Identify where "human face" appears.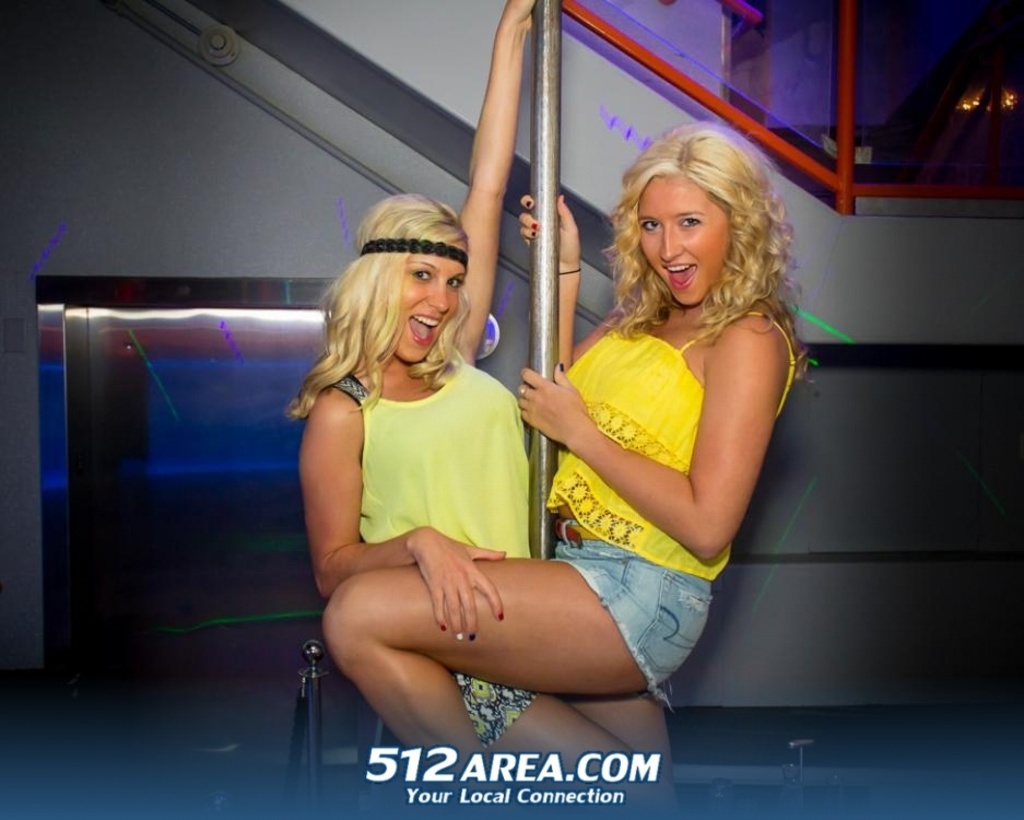
Appears at (390,244,464,364).
